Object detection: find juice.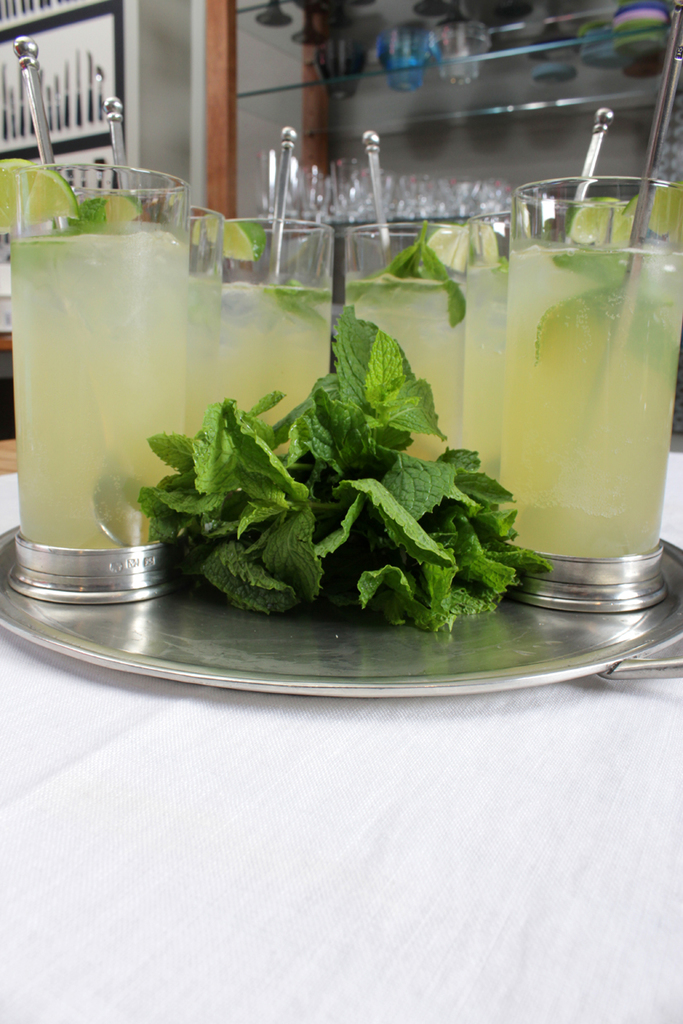
{"x1": 342, "y1": 265, "x2": 466, "y2": 443}.
